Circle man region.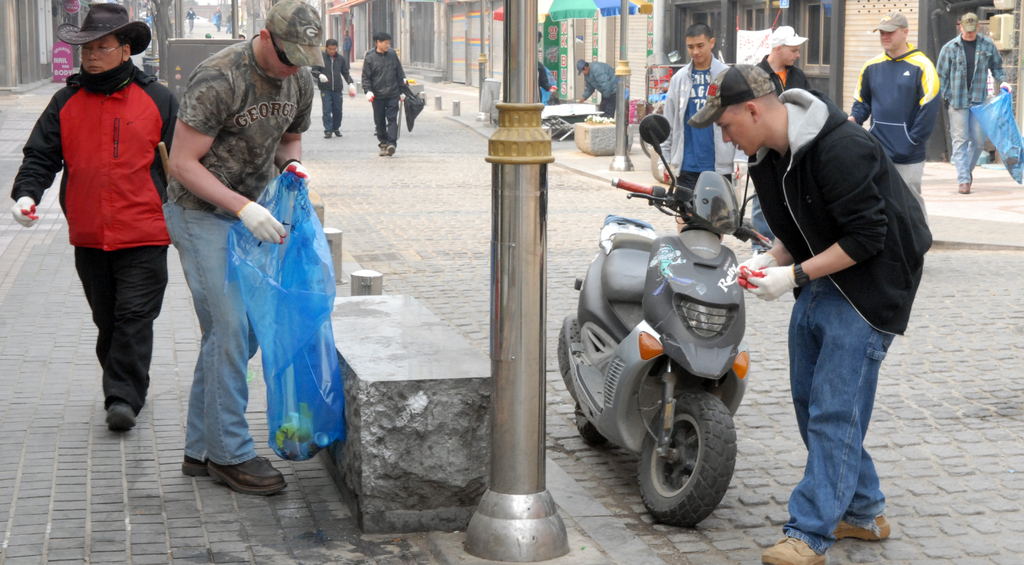
Region: <bbox>1, 0, 186, 431</bbox>.
